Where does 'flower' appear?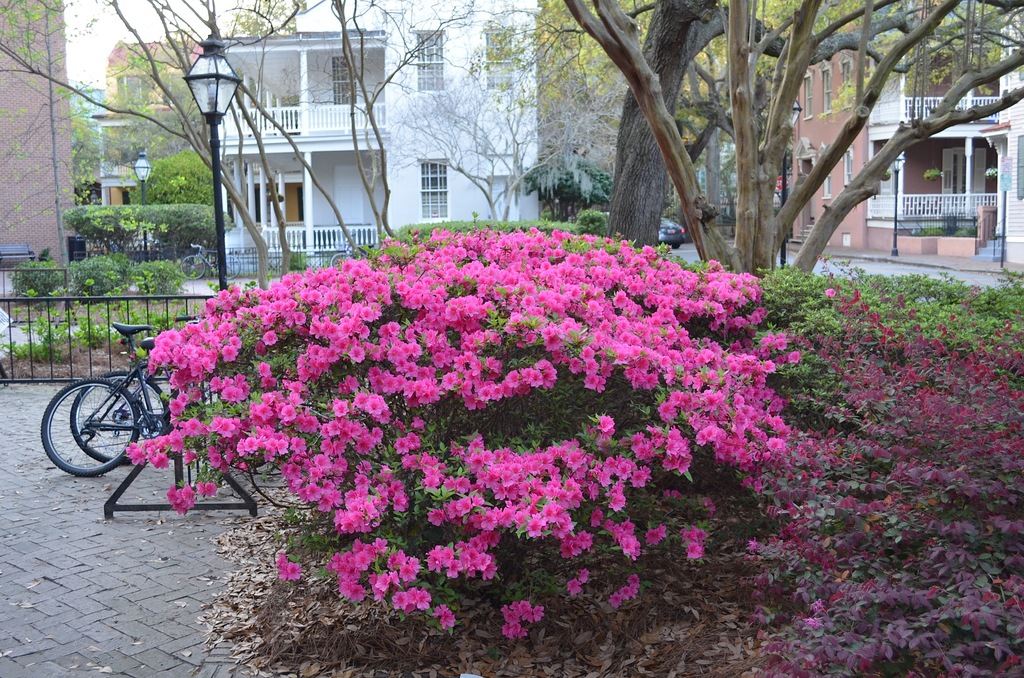
Appears at {"x1": 820, "y1": 286, "x2": 838, "y2": 298}.
